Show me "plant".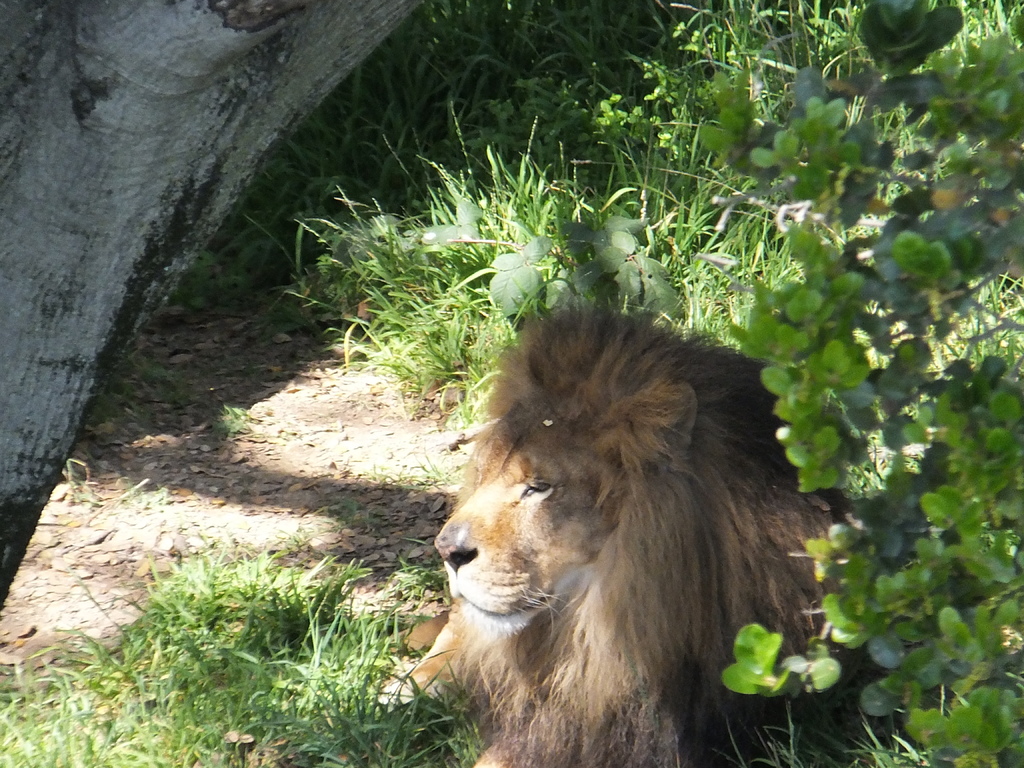
"plant" is here: pyautogui.locateOnScreen(275, 103, 637, 471).
